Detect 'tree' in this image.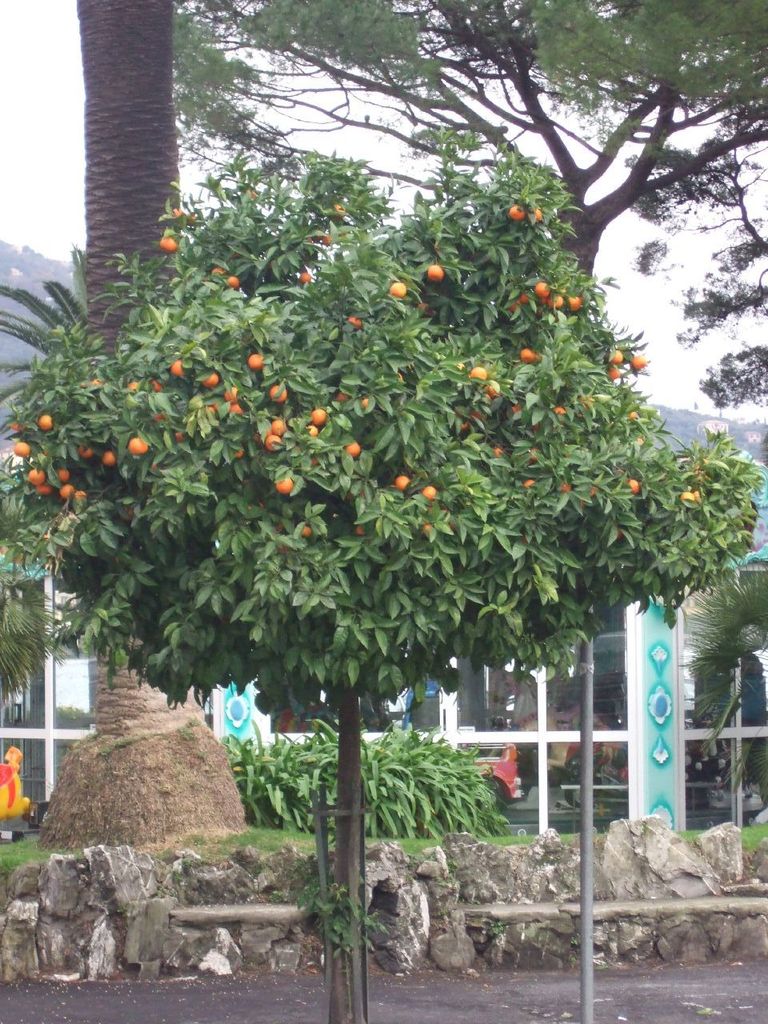
Detection: select_region(690, 572, 767, 811).
